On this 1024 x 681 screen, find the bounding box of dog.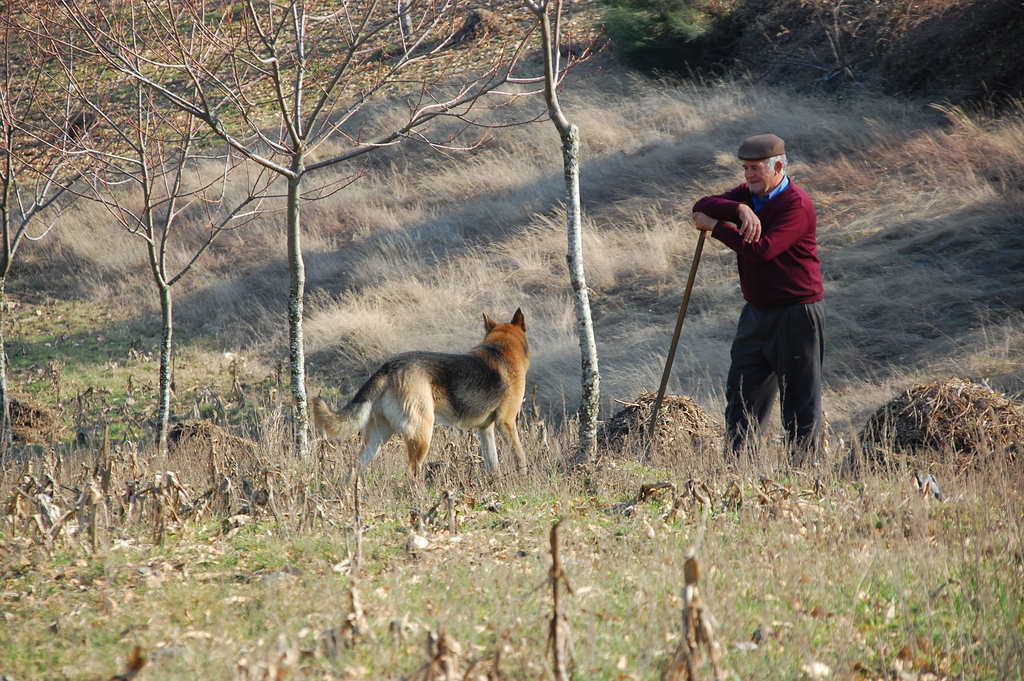
Bounding box: (308,308,533,500).
